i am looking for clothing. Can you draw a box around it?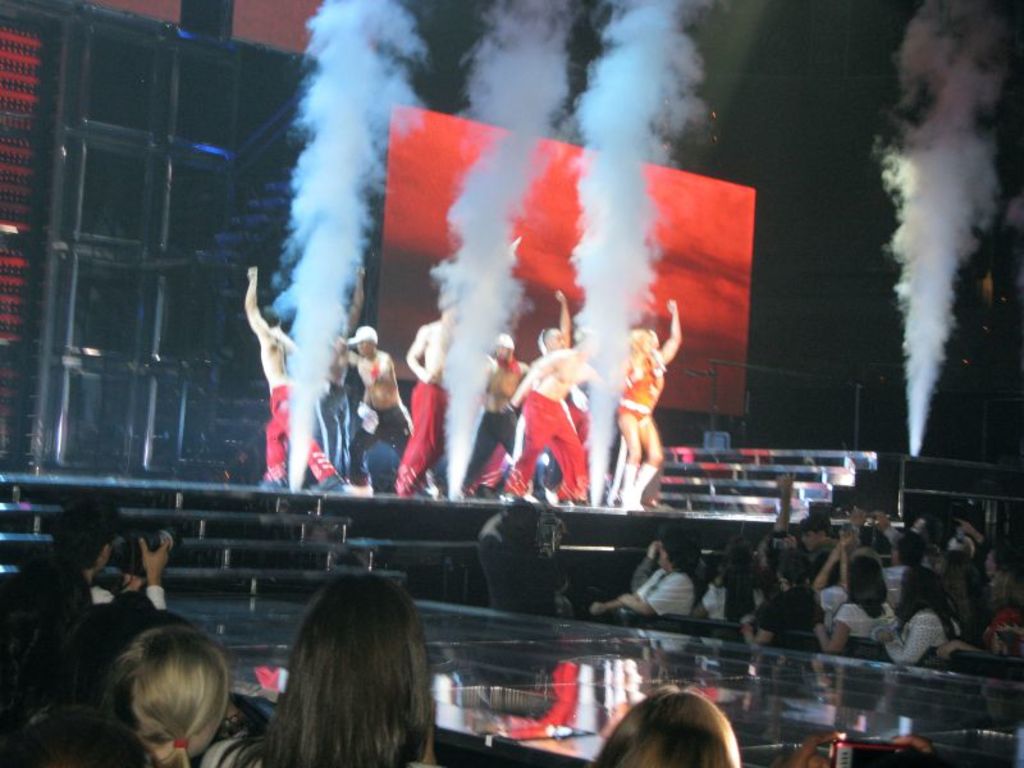
Sure, the bounding box is detection(262, 381, 330, 486).
